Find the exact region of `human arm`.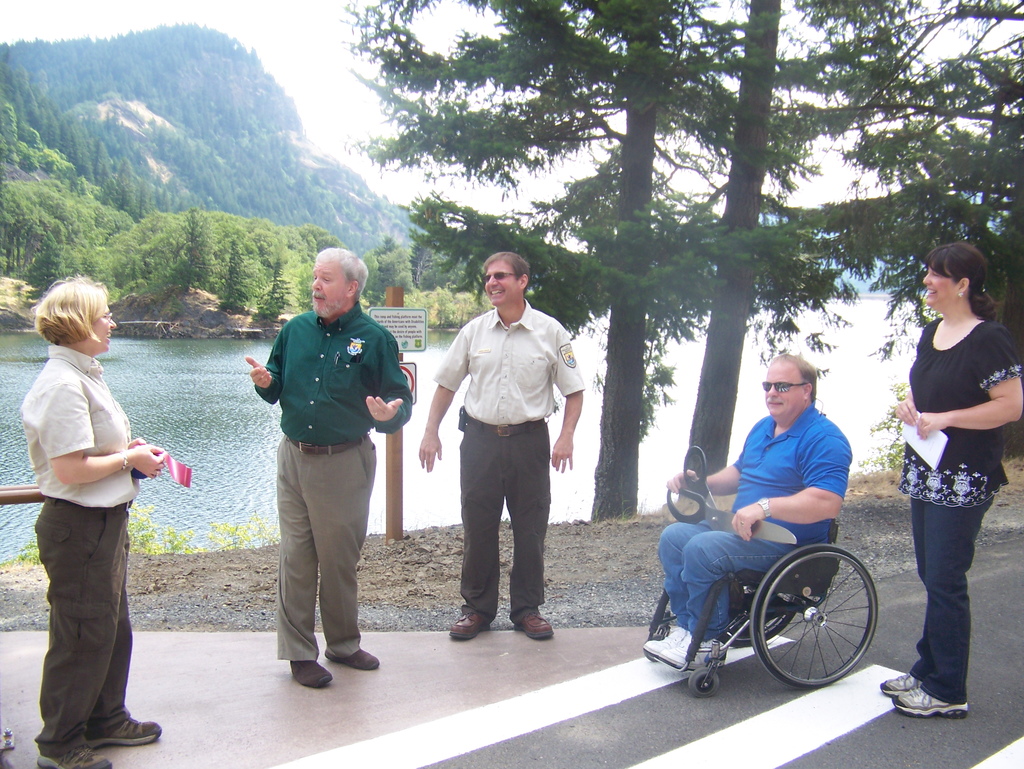
Exact region: [397,367,472,466].
